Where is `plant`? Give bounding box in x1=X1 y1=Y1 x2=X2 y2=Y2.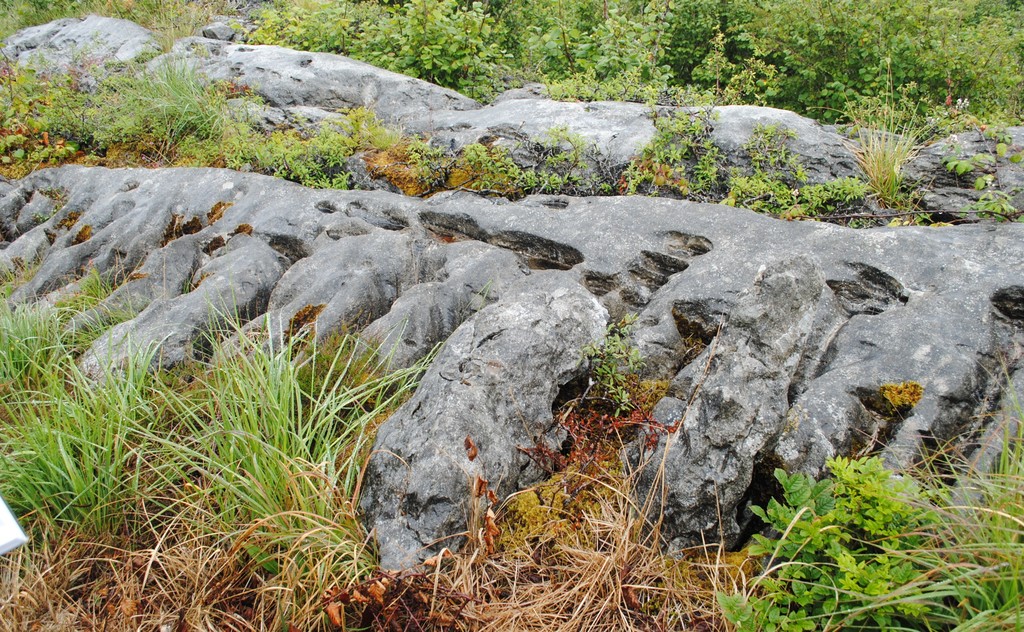
x1=328 y1=551 x2=485 y2=631.
